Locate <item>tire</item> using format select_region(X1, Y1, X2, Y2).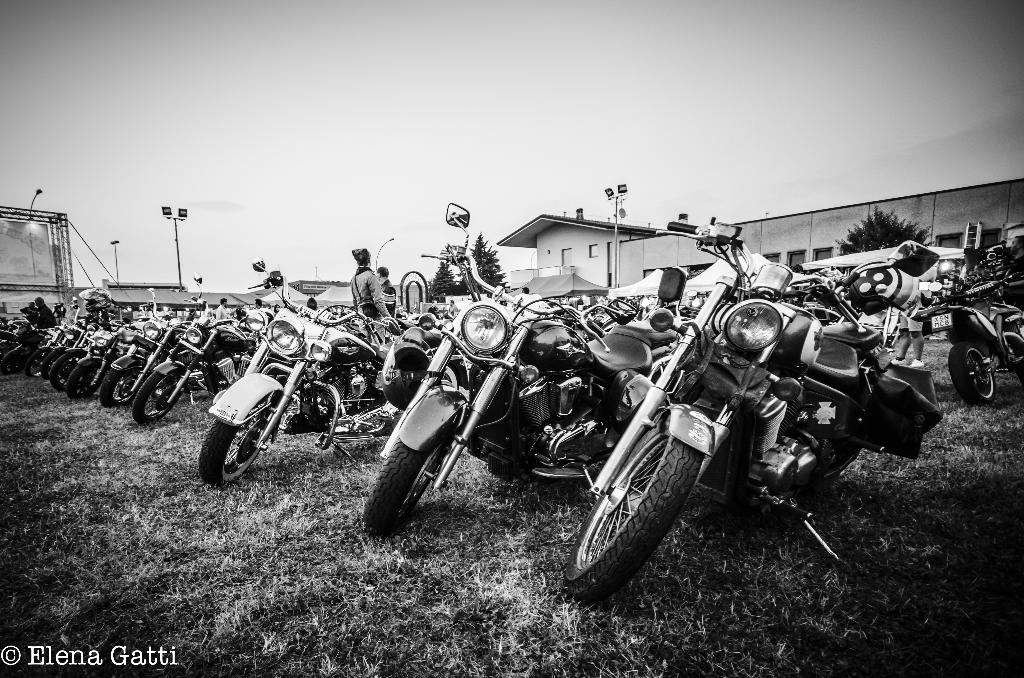
select_region(567, 414, 696, 597).
